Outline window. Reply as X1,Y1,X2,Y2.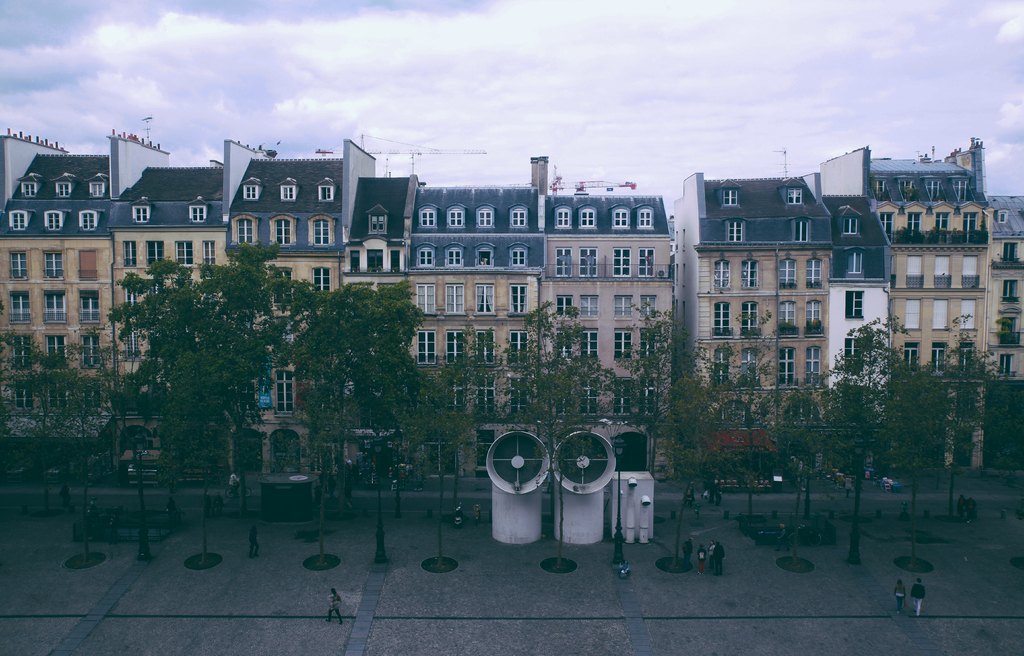
82,288,99,327.
